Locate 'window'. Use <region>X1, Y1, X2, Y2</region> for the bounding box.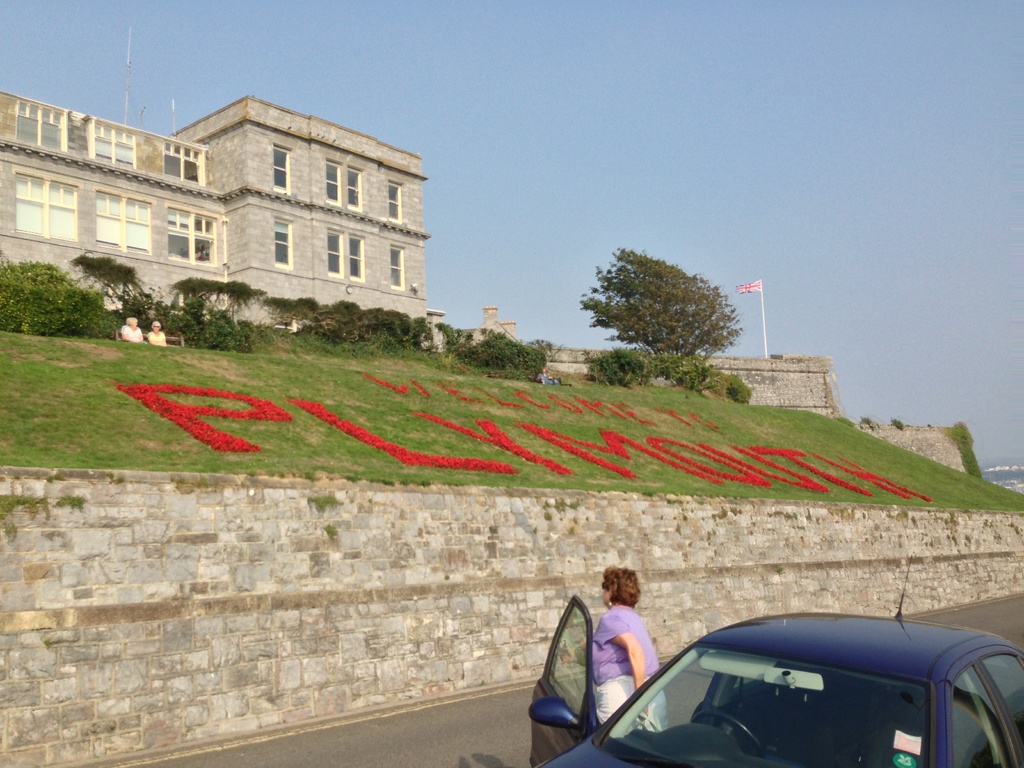
<region>272, 215, 293, 272</region>.
